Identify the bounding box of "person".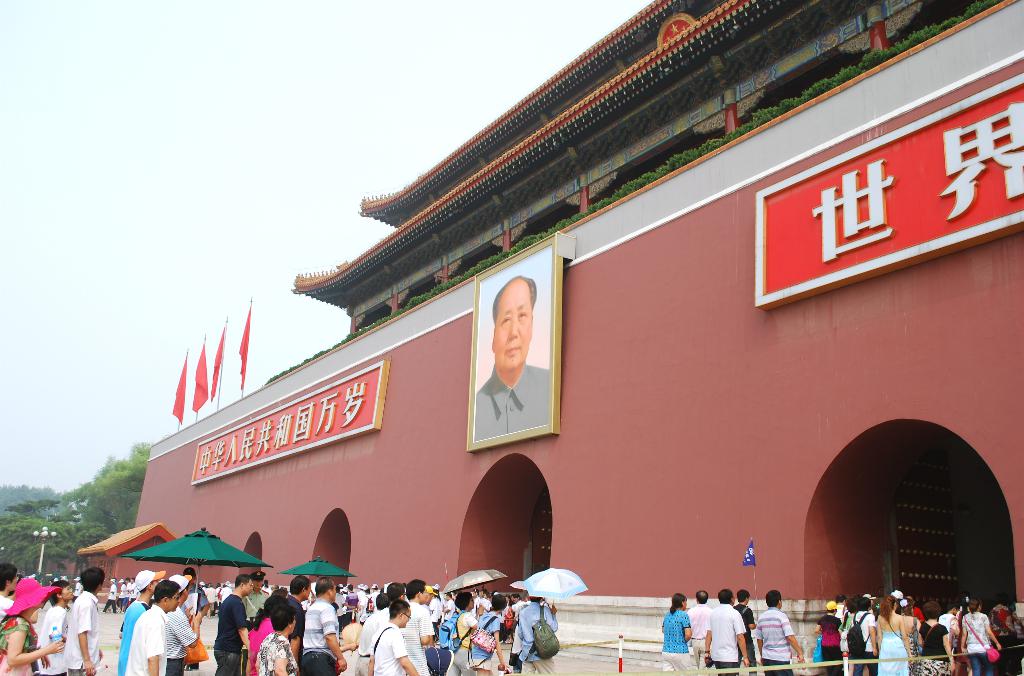
(left=839, top=586, right=880, bottom=675).
